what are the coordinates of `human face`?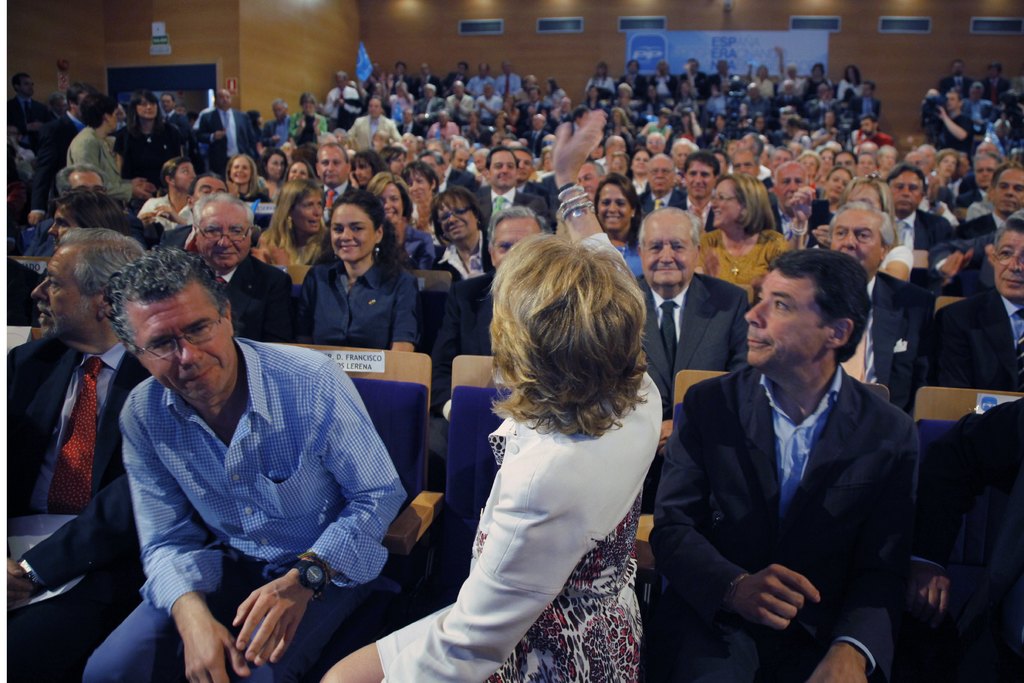
left=469, top=151, right=485, bottom=172.
